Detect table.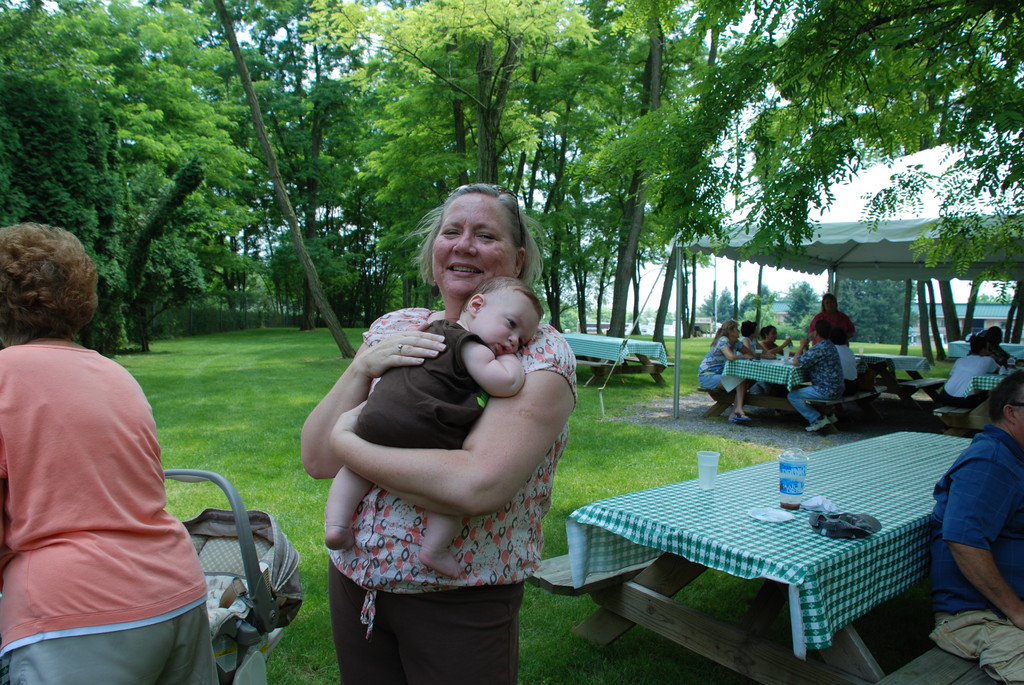
Detected at (722, 353, 818, 416).
